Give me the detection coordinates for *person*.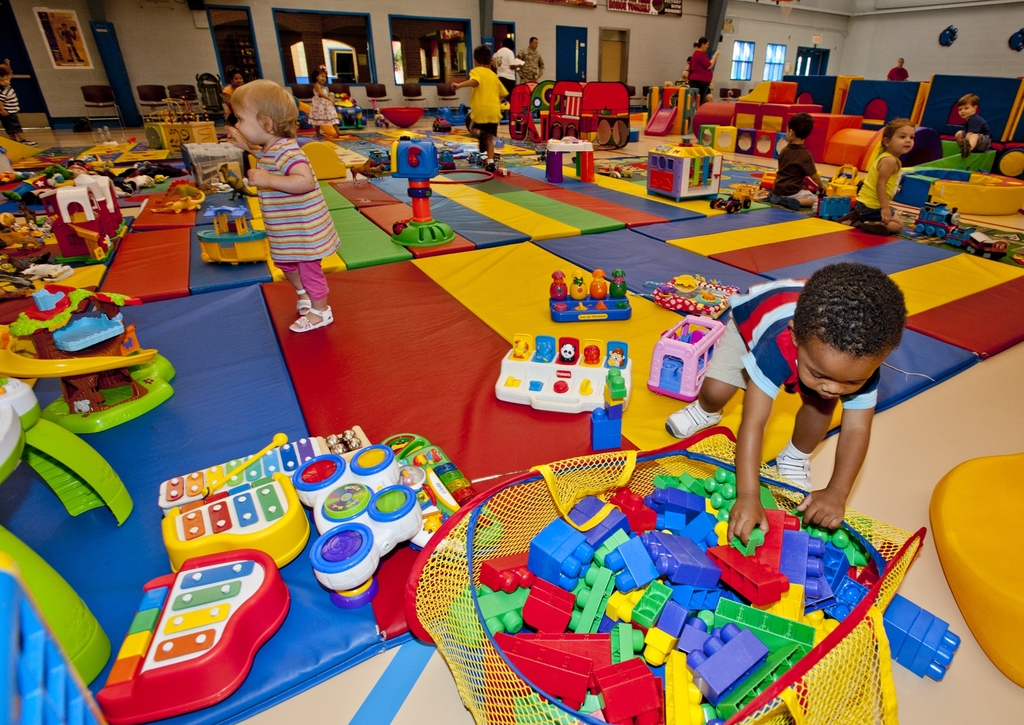
crop(682, 60, 714, 102).
